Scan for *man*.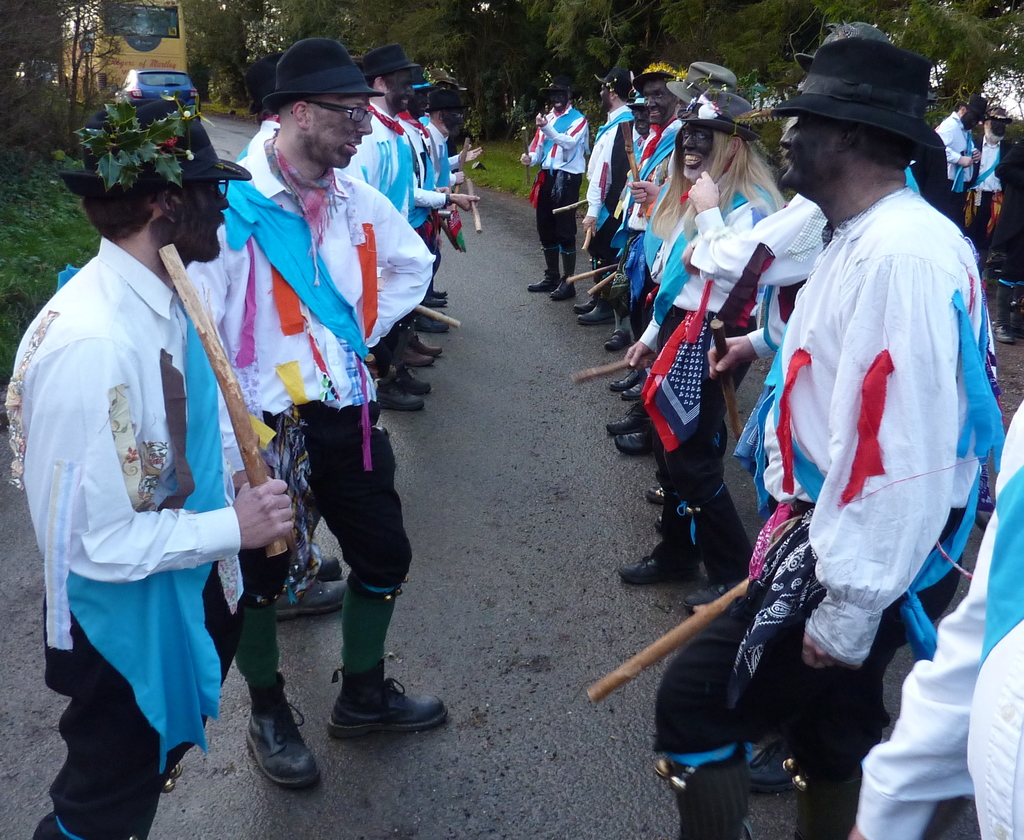
Scan result: region(419, 87, 475, 328).
